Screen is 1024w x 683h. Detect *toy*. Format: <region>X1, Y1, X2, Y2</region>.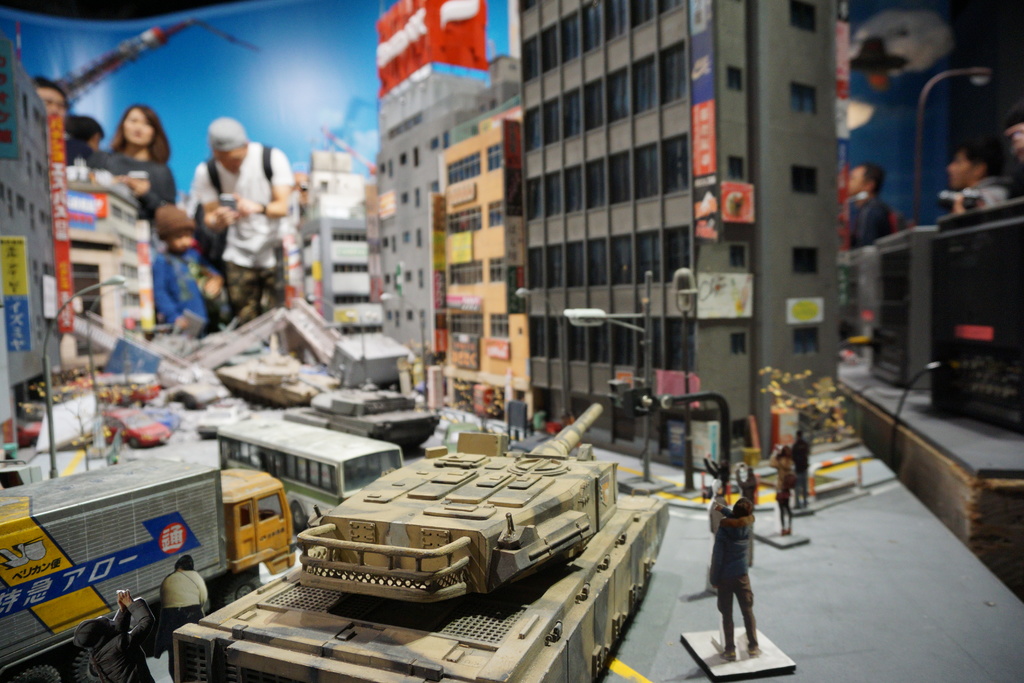
<region>163, 402, 668, 682</region>.
